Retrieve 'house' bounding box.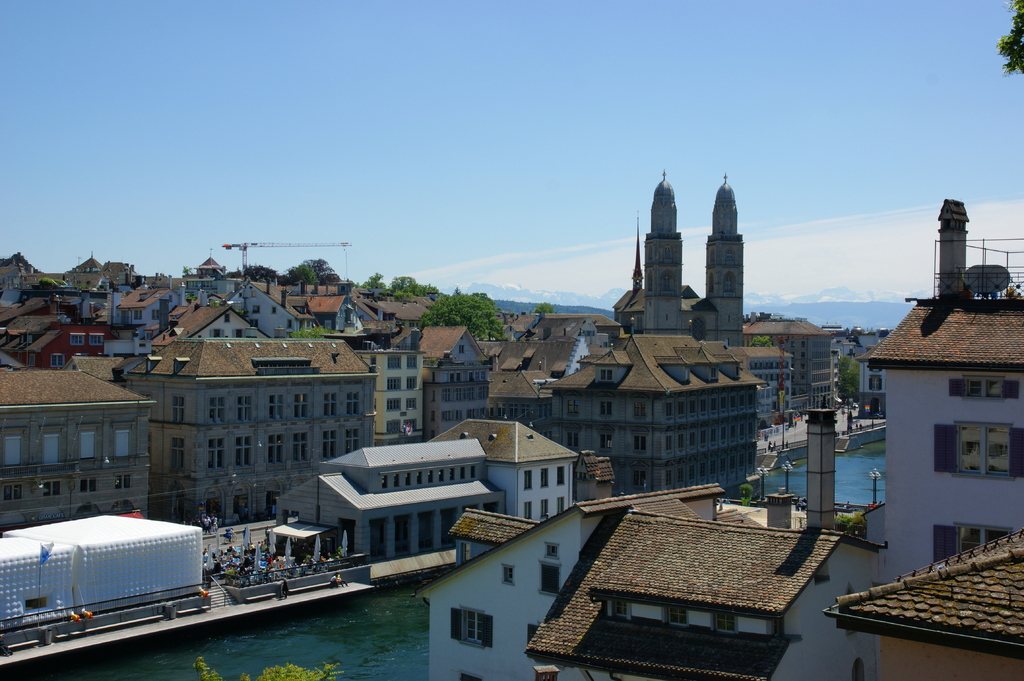
Bounding box: bbox(385, 292, 436, 329).
